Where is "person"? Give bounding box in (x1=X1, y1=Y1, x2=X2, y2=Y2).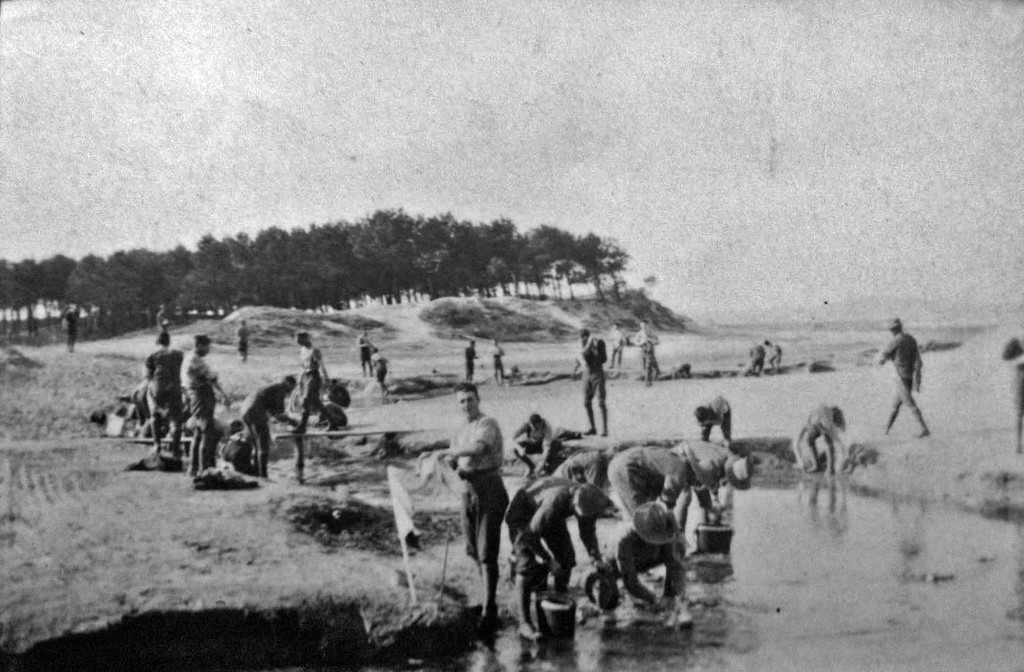
(x1=690, y1=394, x2=729, y2=438).
